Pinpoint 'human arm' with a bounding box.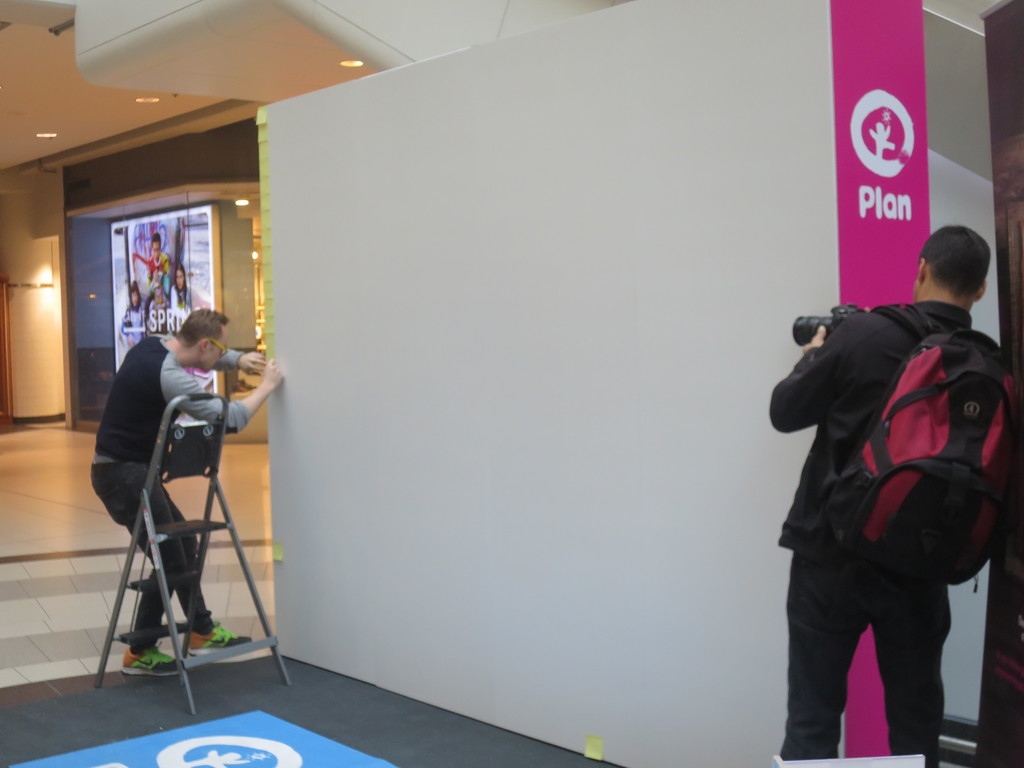
x1=165, y1=356, x2=281, y2=435.
